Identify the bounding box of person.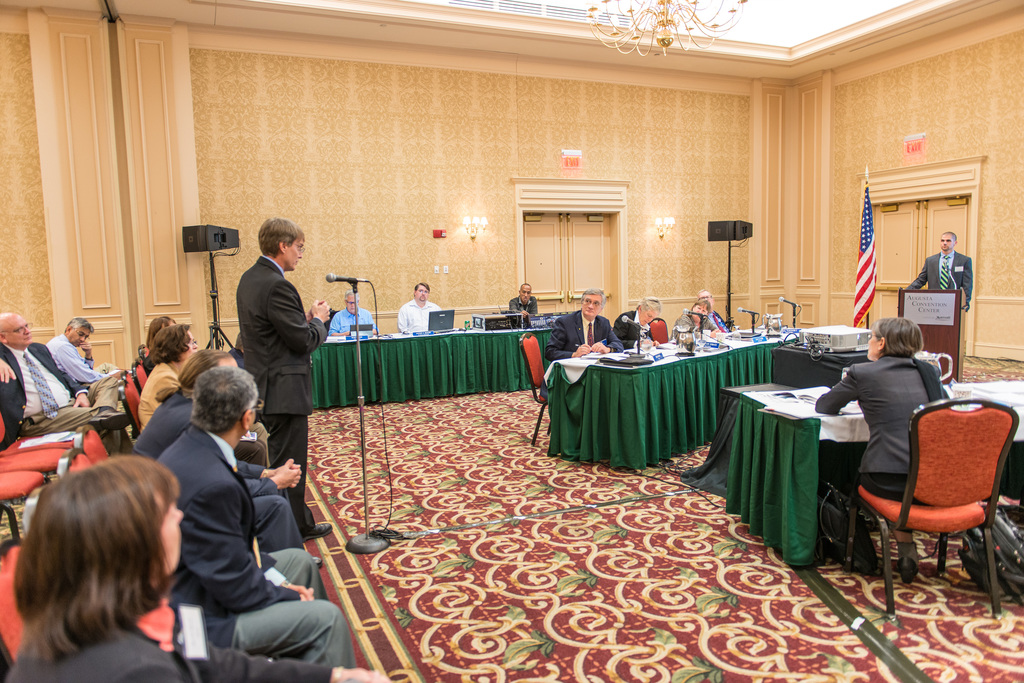
(left=399, top=281, right=445, bottom=333).
